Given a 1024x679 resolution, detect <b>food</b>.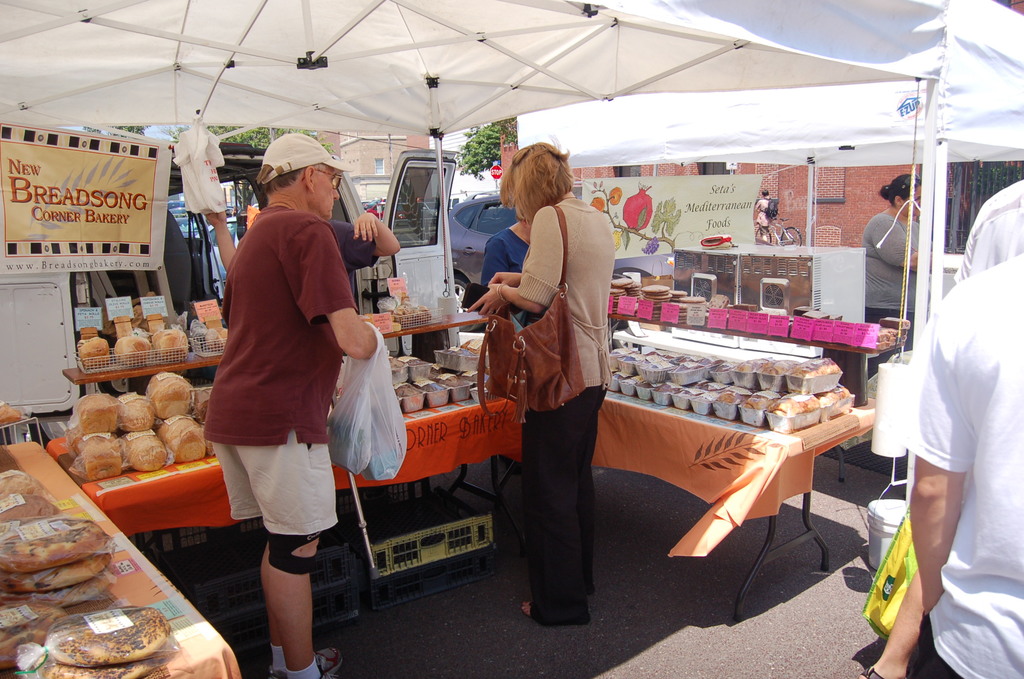
(4, 551, 113, 597).
